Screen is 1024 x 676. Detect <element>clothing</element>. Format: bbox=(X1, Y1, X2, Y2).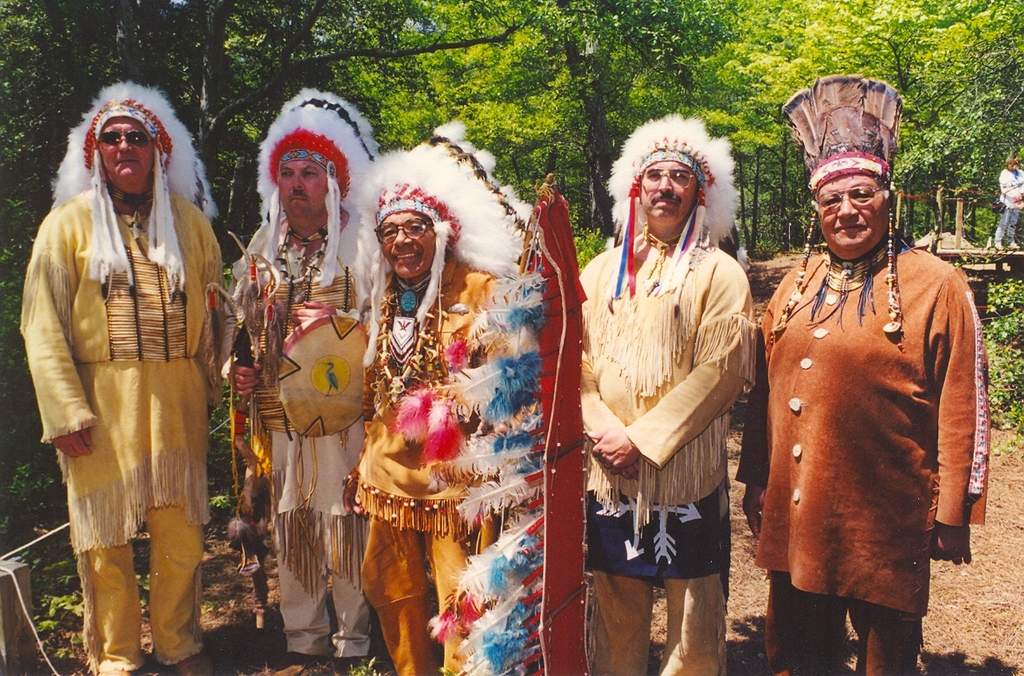
bbox=(16, 118, 220, 563).
